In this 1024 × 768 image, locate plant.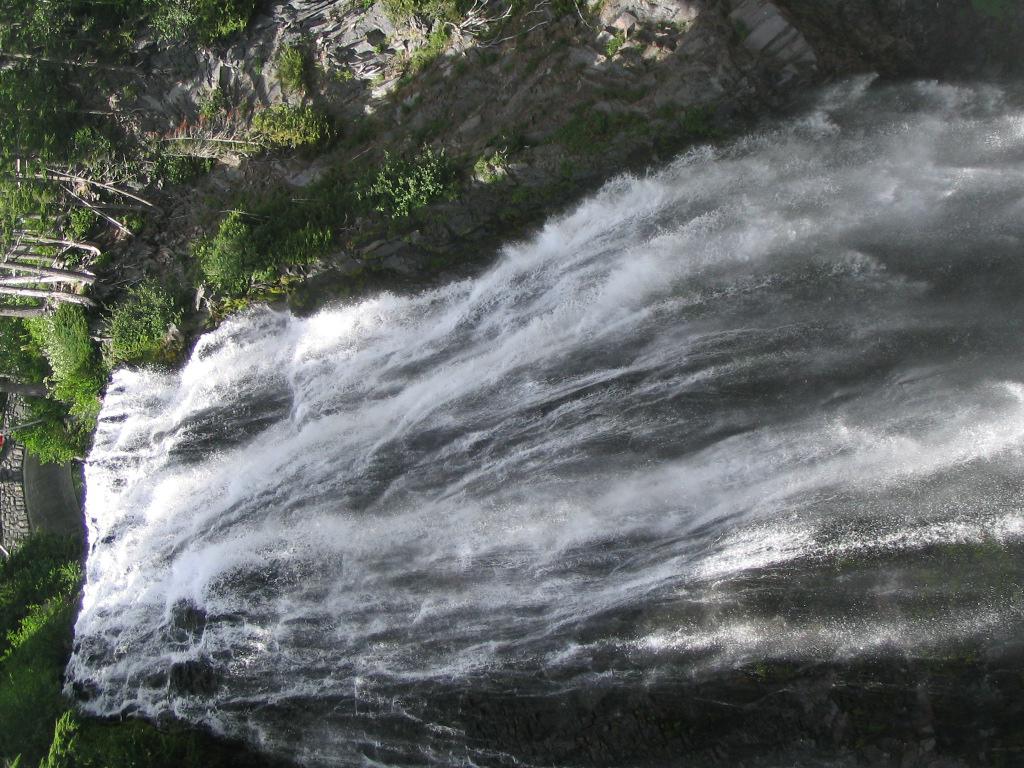
Bounding box: 61 384 111 430.
